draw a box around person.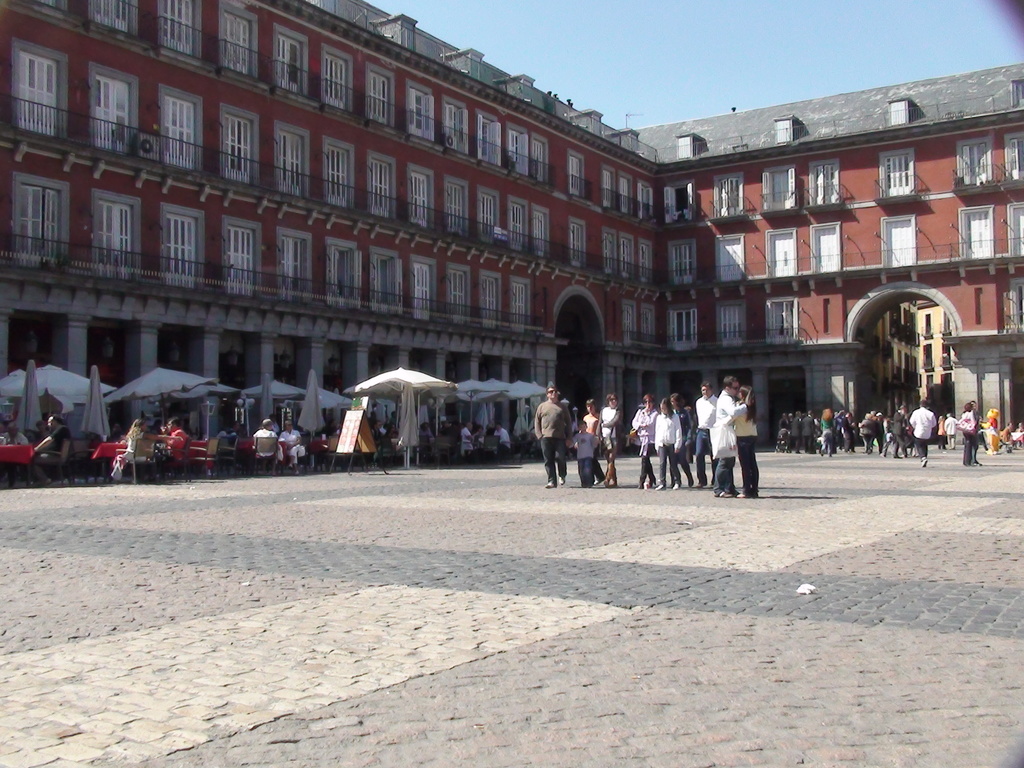
locate(692, 384, 721, 491).
